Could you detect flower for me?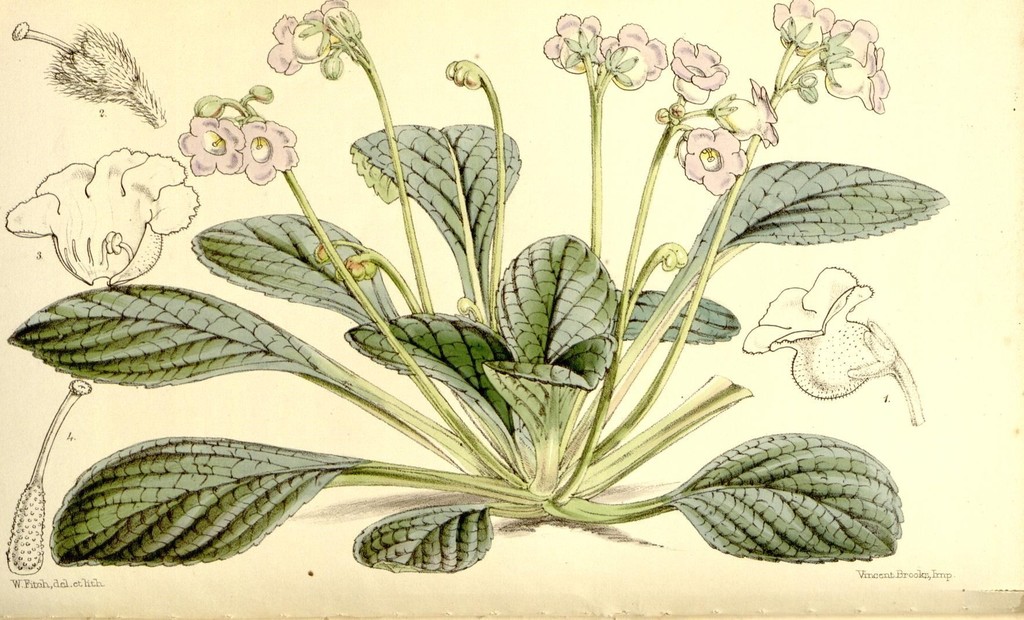
Detection result: rect(7, 146, 202, 280).
